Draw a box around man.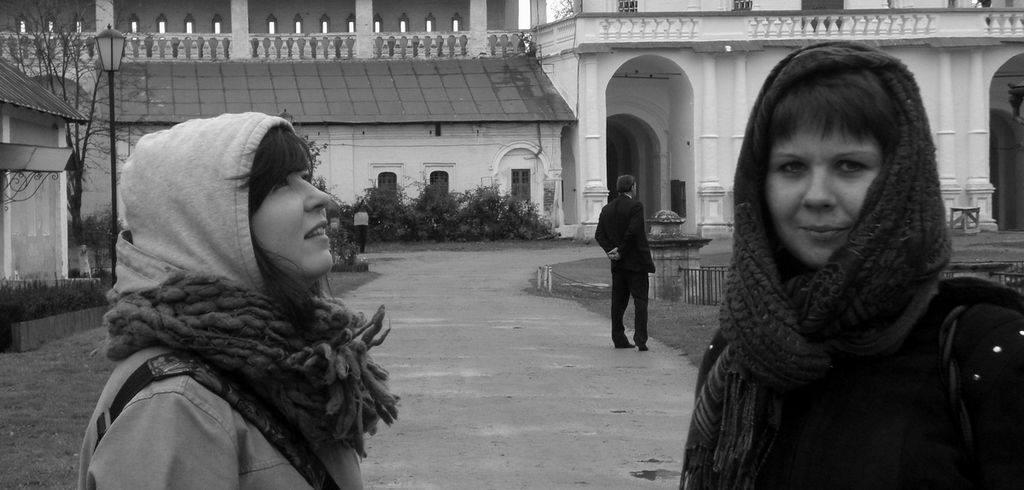
[x1=601, y1=173, x2=667, y2=356].
